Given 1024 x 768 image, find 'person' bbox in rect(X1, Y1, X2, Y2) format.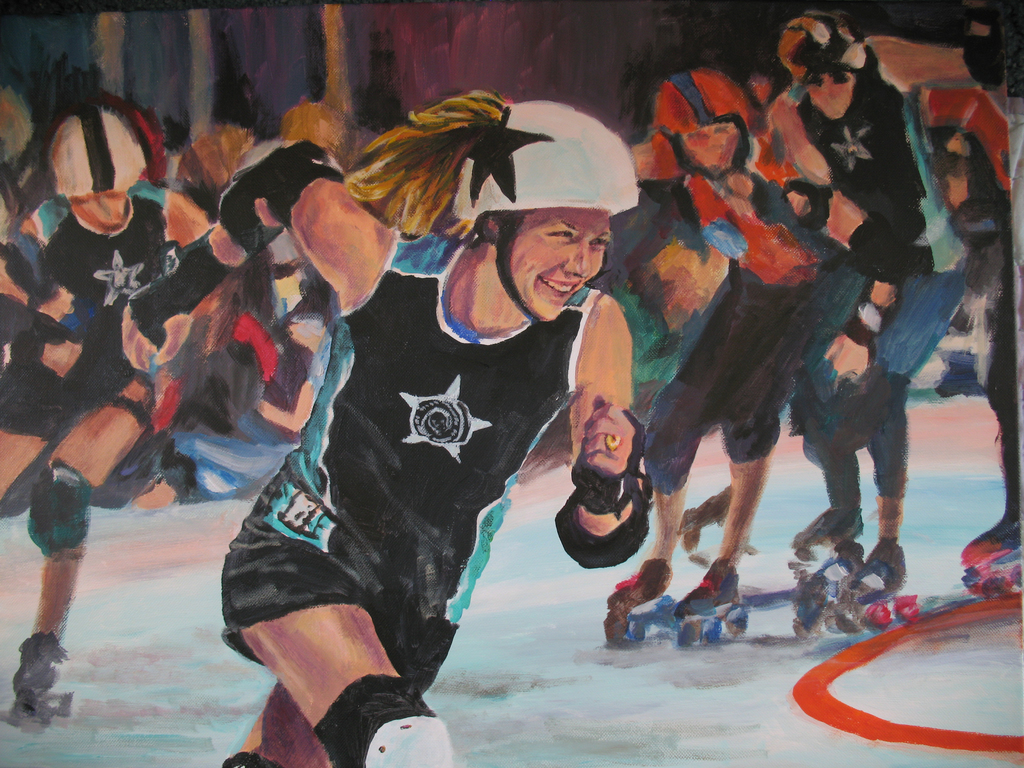
rect(232, 114, 632, 744).
